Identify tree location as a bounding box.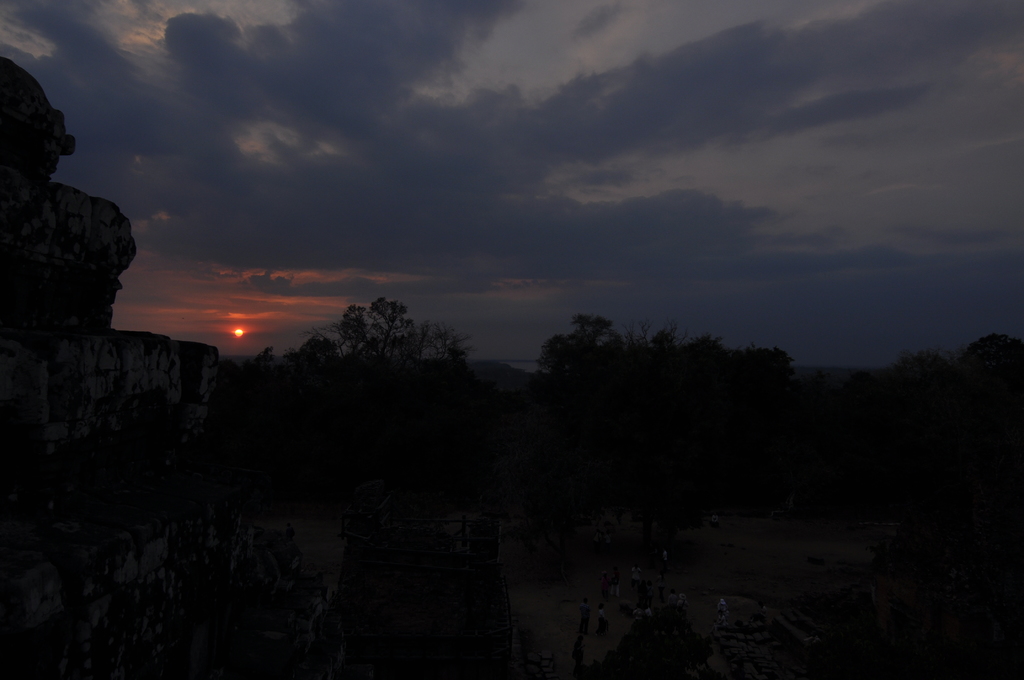
Rect(648, 315, 773, 398).
